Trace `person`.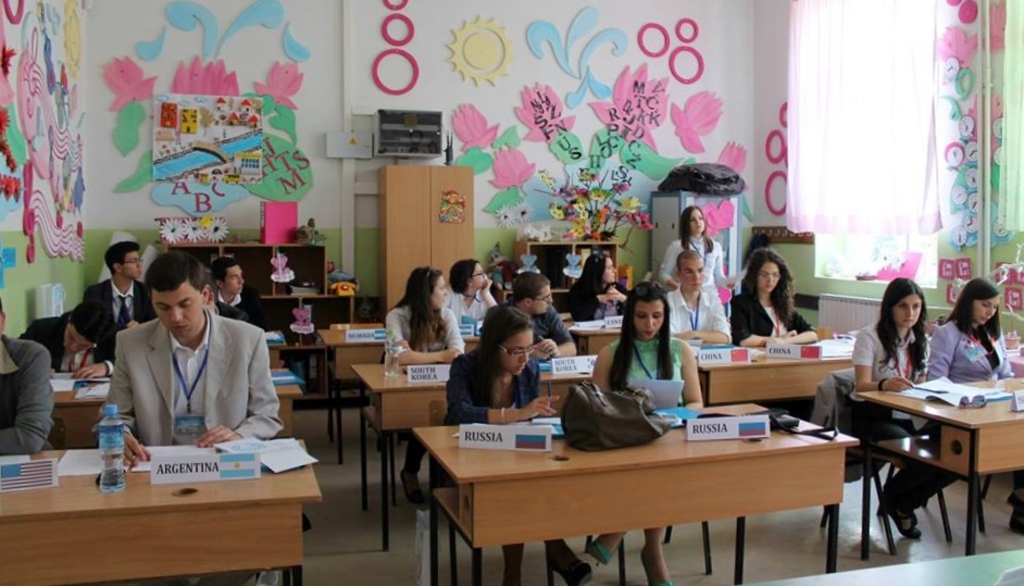
Traced to x1=211, y1=262, x2=272, y2=334.
